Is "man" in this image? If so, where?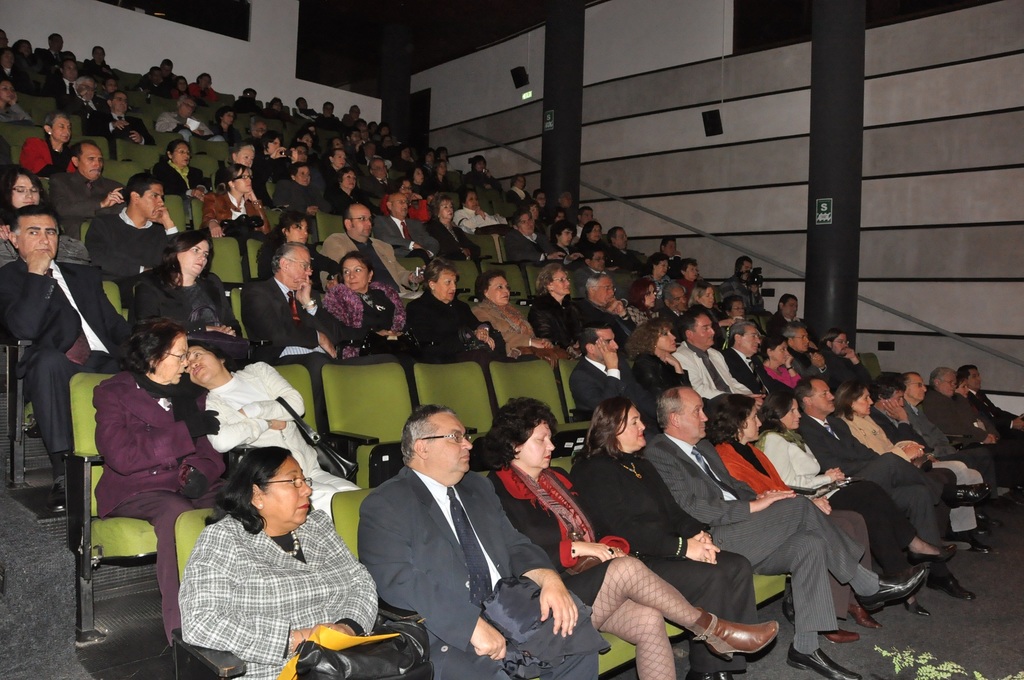
Yes, at {"left": 0, "top": 209, "right": 138, "bottom": 520}.
